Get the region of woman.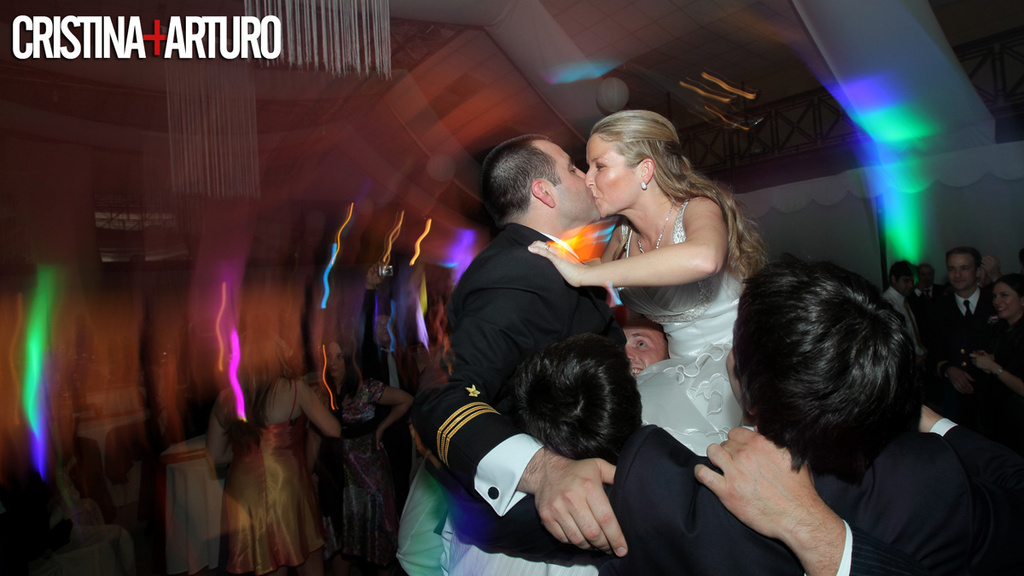
207:325:343:575.
